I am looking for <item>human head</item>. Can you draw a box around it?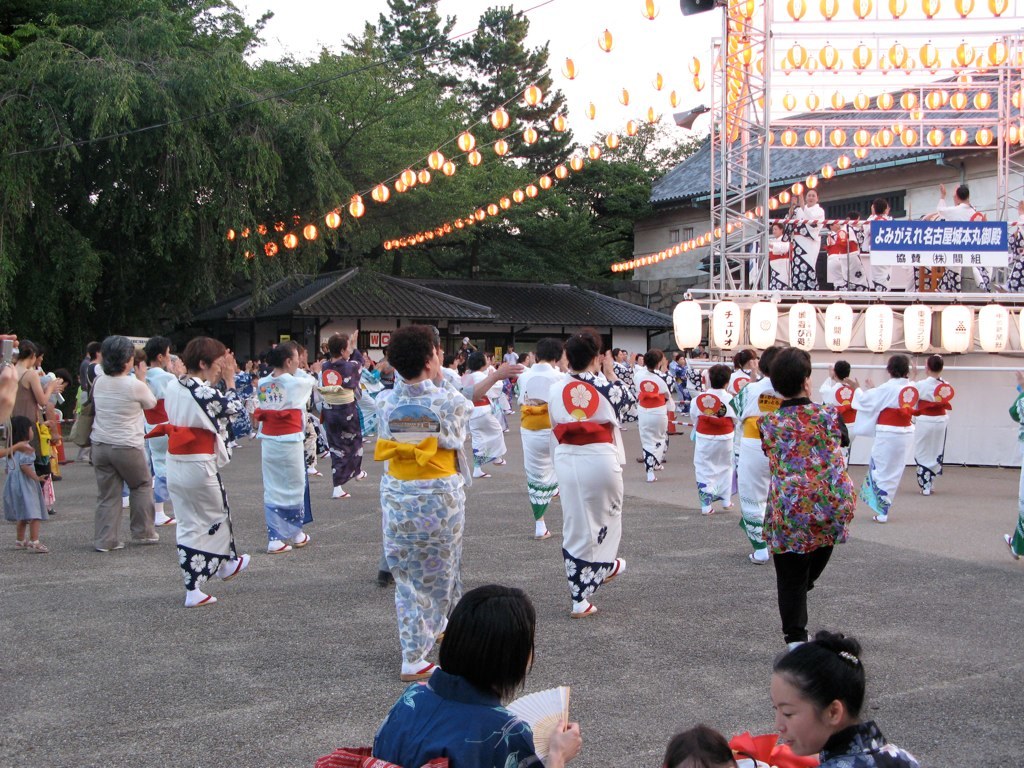
Sure, the bounding box is bbox=(101, 334, 137, 376).
